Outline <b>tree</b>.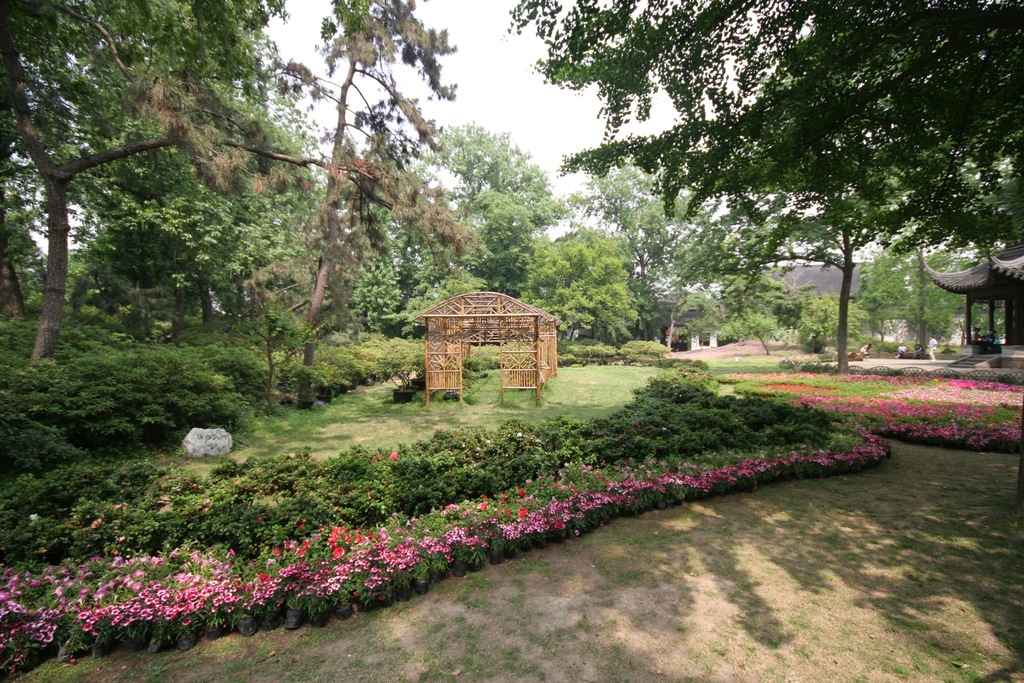
Outline: 417,111,568,279.
